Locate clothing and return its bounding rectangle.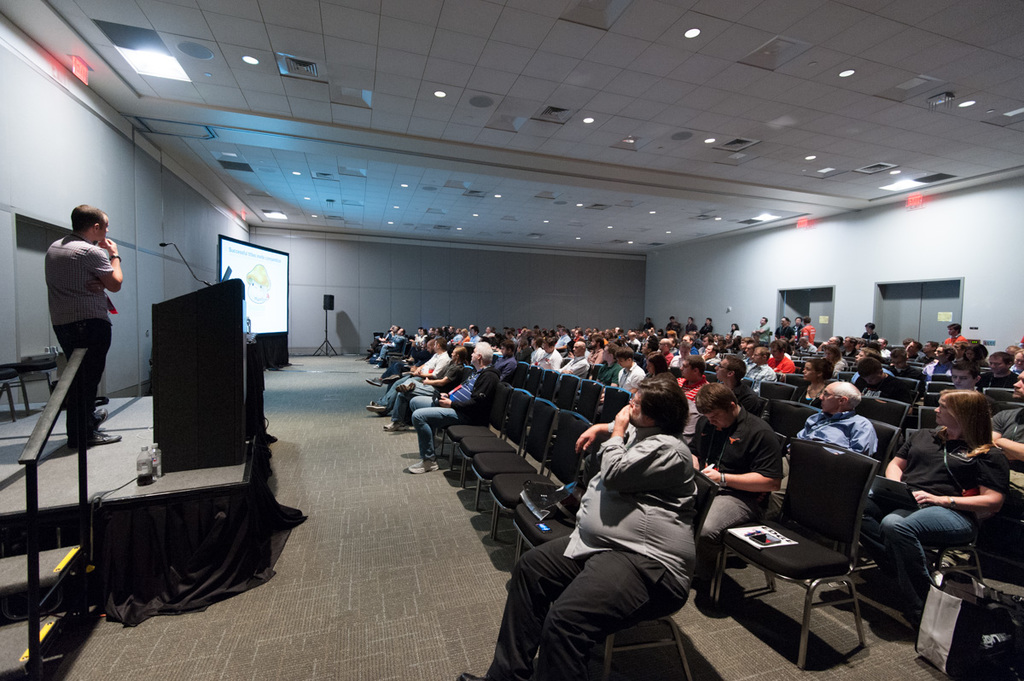
46, 236, 117, 446.
